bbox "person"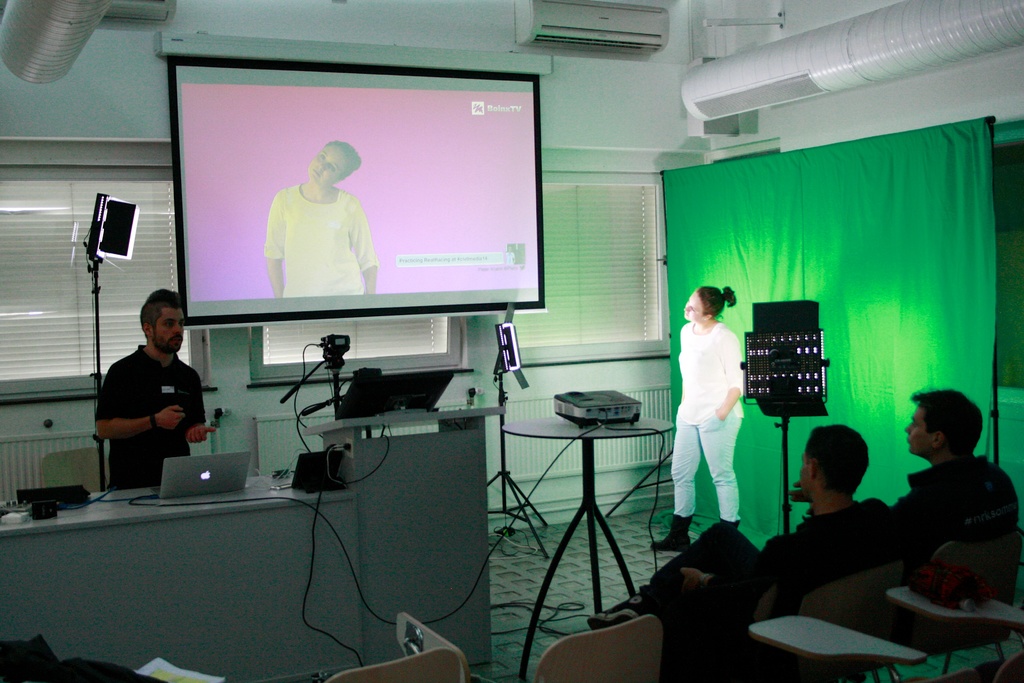
(89, 286, 223, 478)
